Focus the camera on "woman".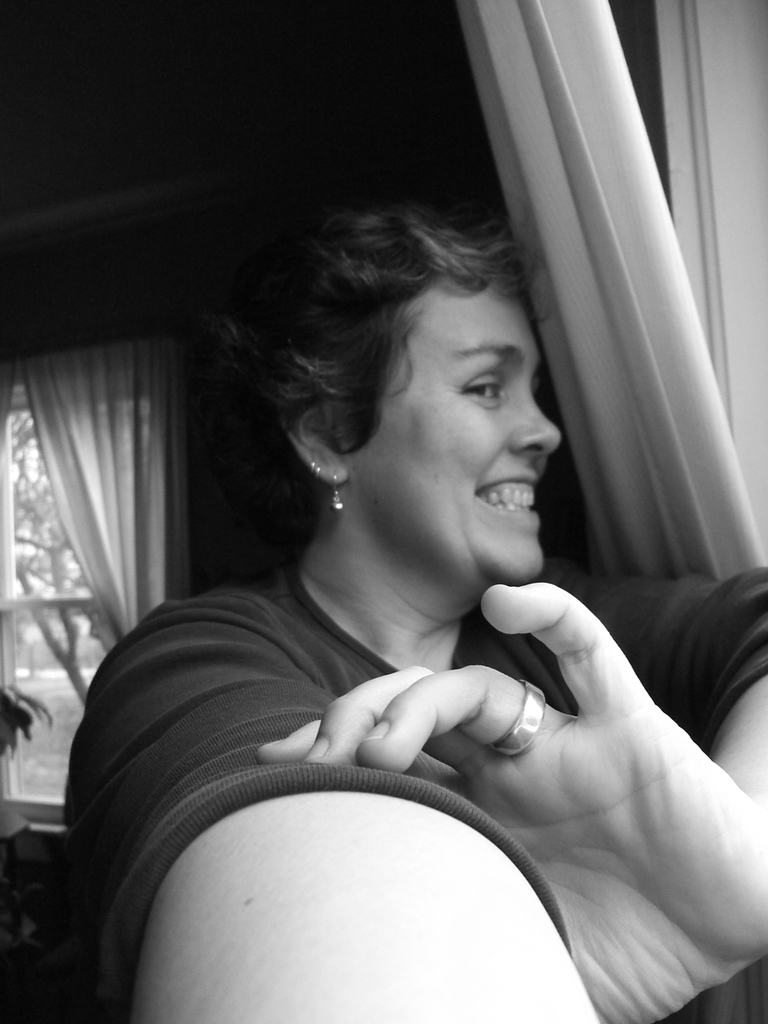
Focus region: region(63, 206, 767, 1023).
